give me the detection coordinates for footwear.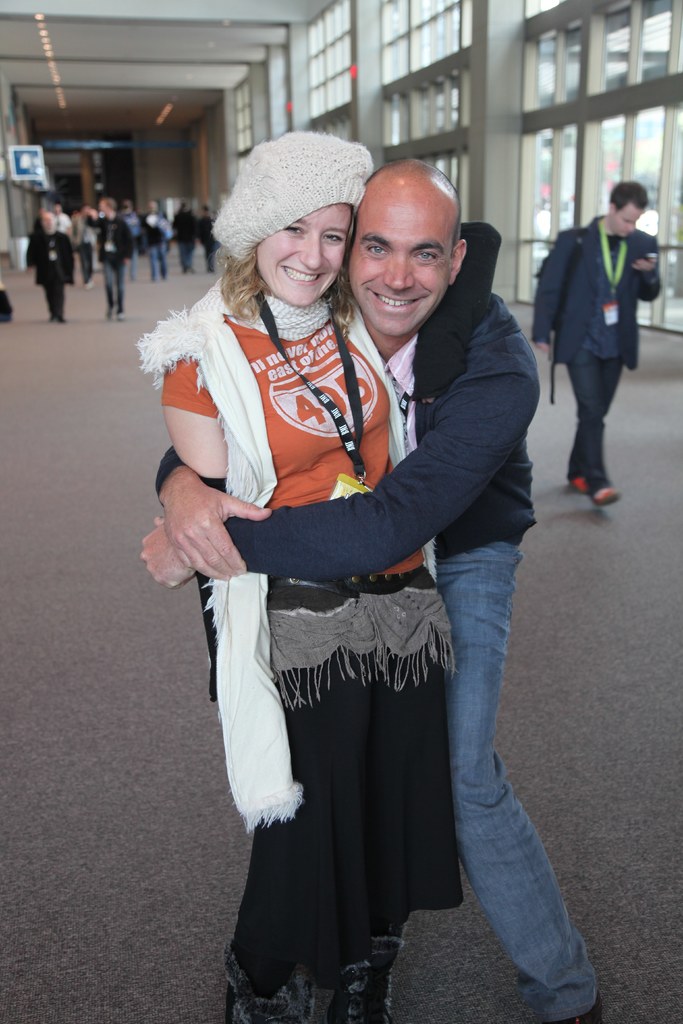
593/486/617/503.
